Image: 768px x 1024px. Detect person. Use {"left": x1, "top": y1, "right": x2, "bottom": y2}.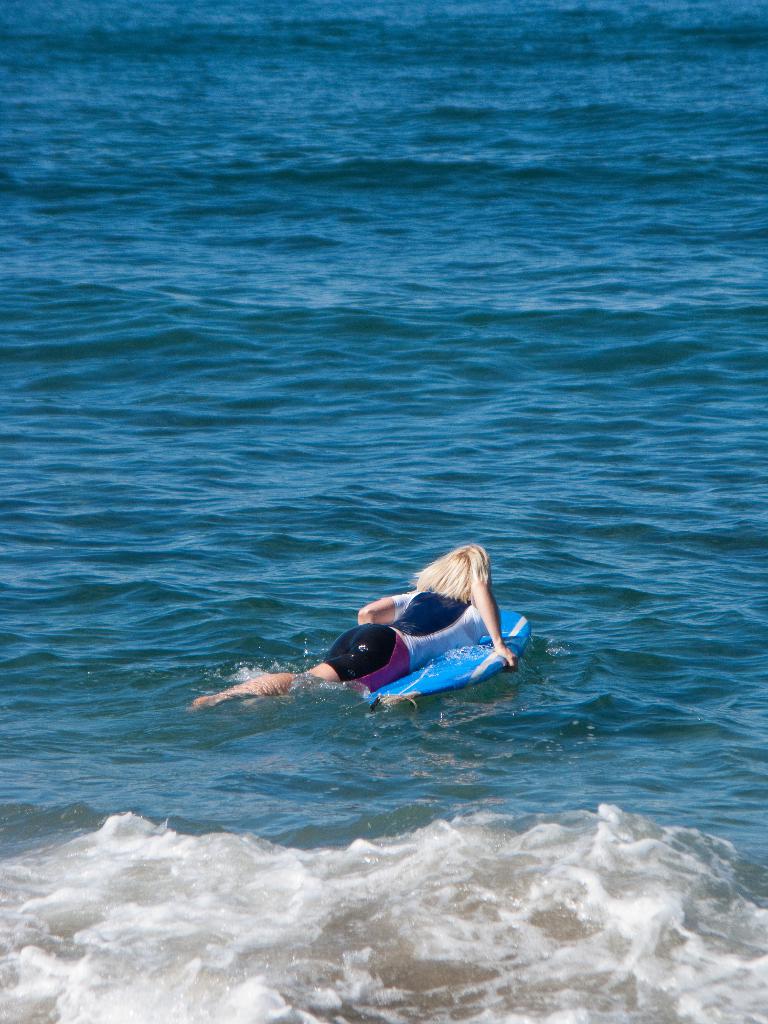
{"left": 236, "top": 529, "right": 513, "bottom": 717}.
